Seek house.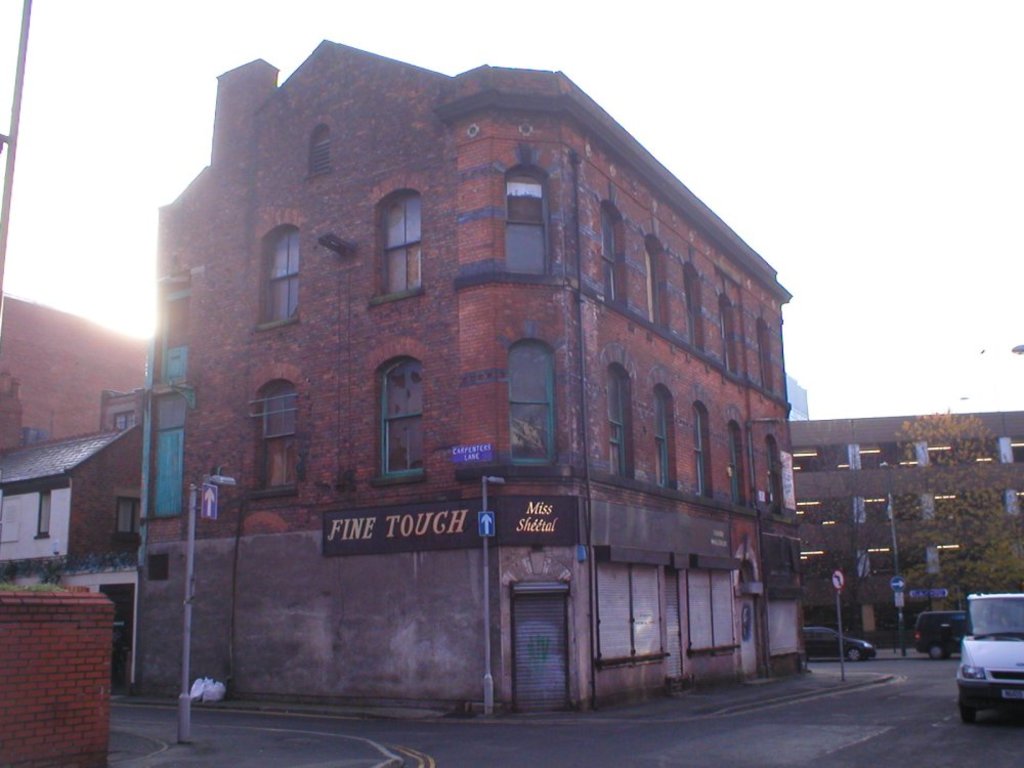
box(100, 383, 162, 429).
